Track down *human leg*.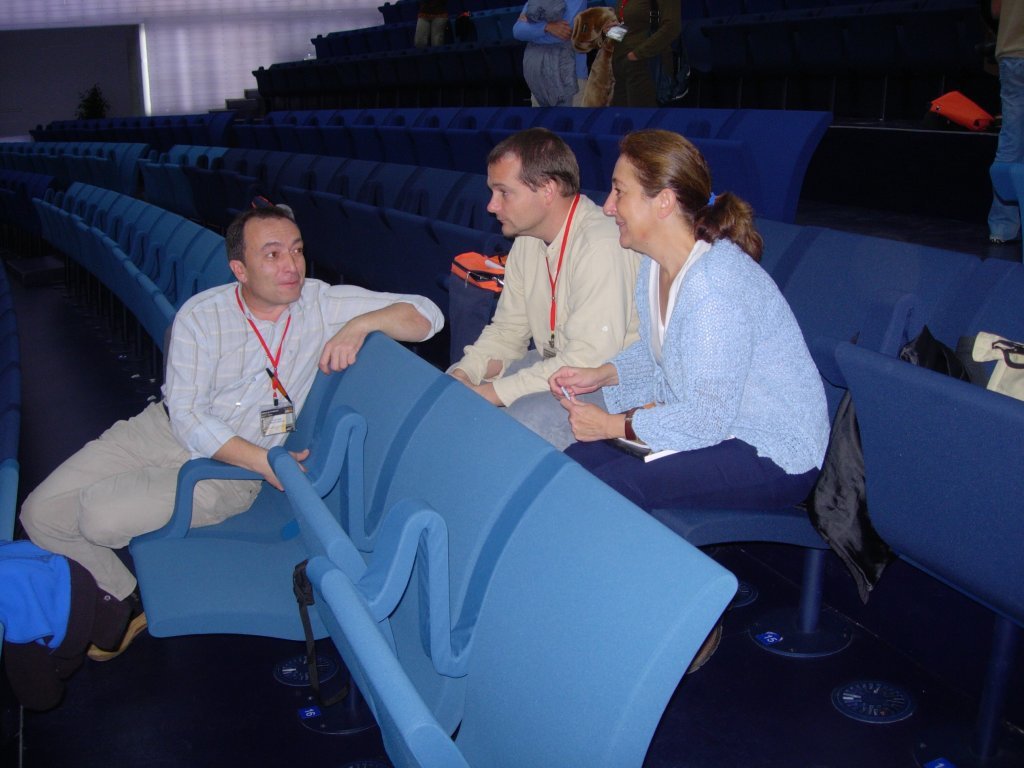
Tracked to pyautogui.locateOnScreen(521, 388, 628, 447).
